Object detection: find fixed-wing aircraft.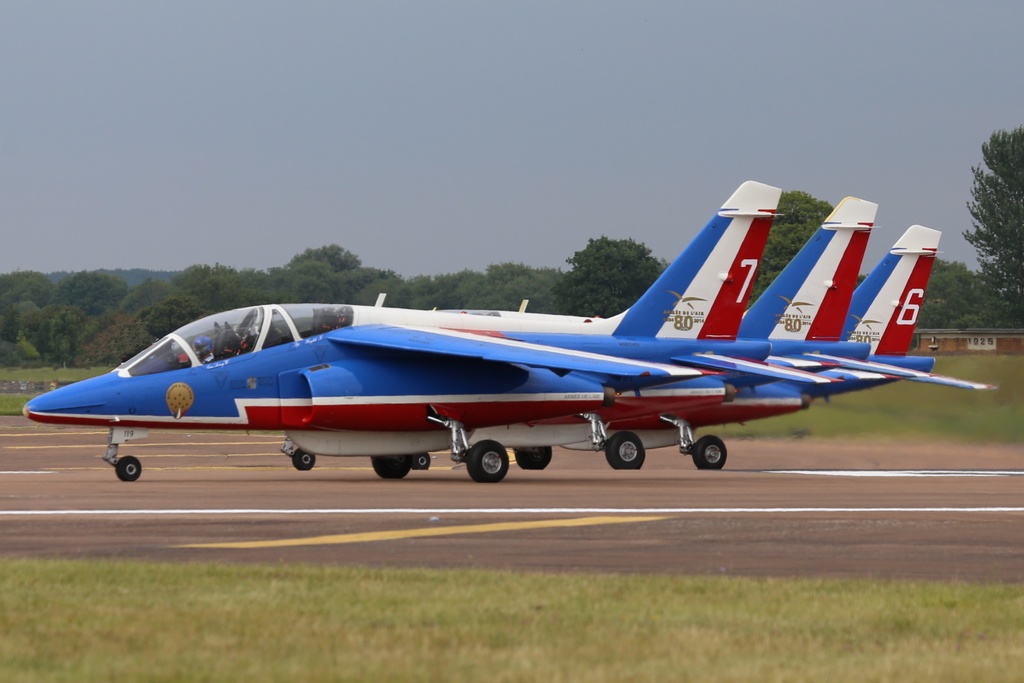
(left=376, top=197, right=909, bottom=469).
